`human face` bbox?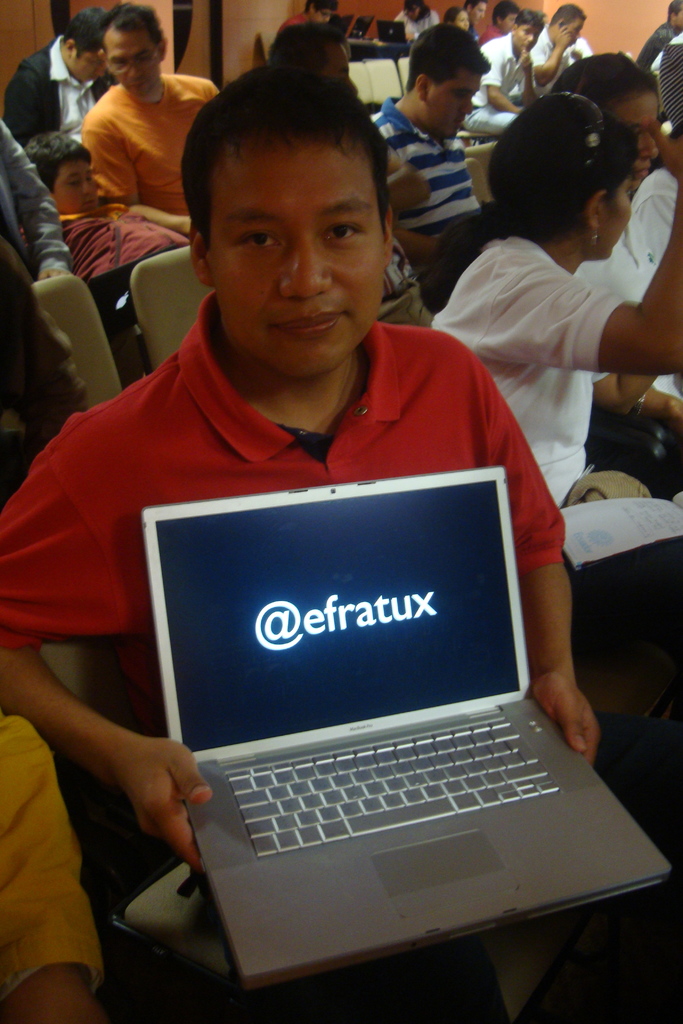
(left=206, top=140, right=384, bottom=379)
